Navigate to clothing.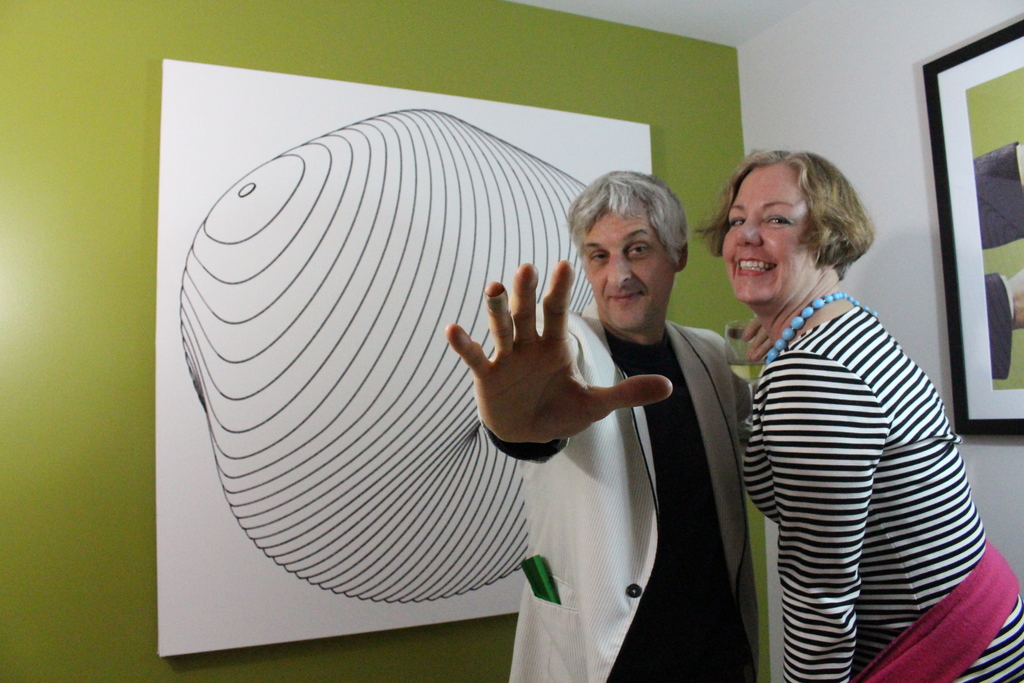
Navigation target: (970, 140, 1023, 382).
